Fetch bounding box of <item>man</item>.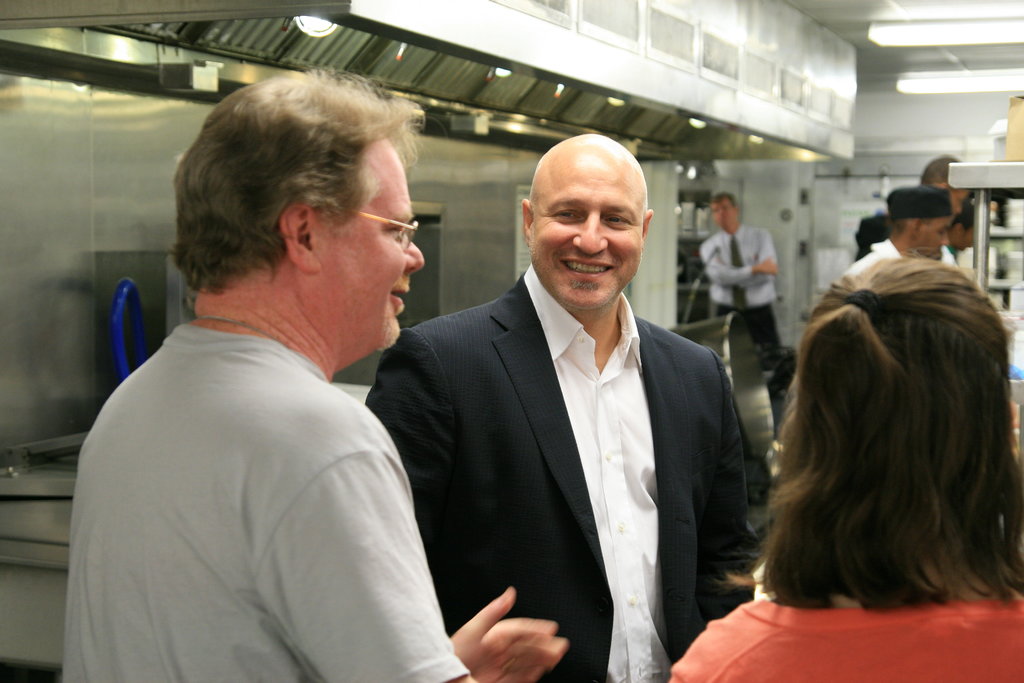
Bbox: bbox(65, 84, 492, 682).
